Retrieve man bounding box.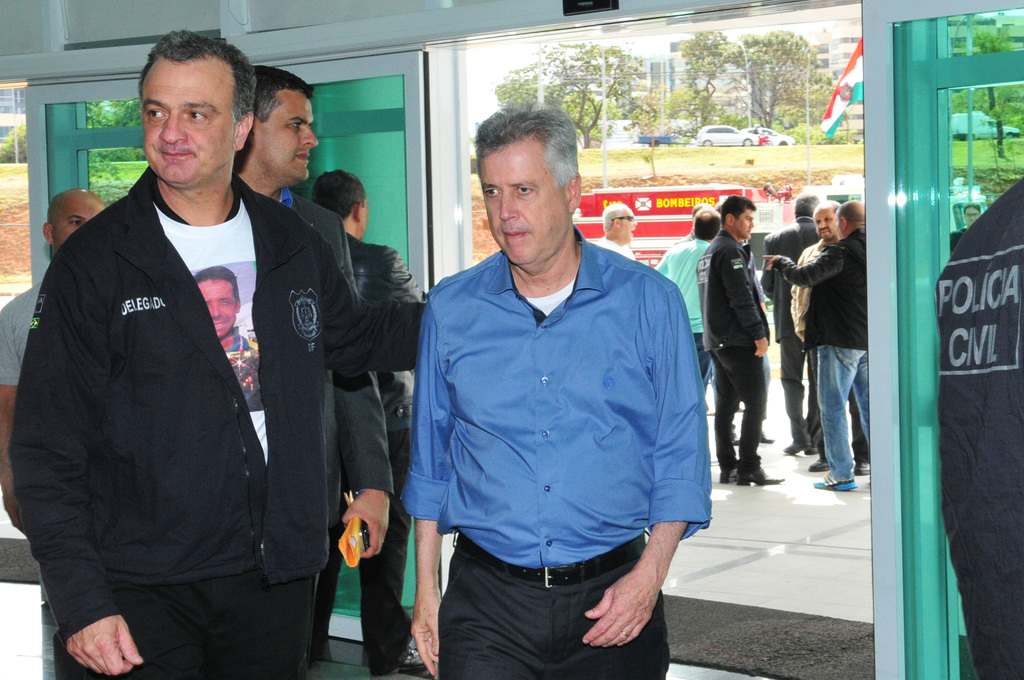
Bounding box: box=[652, 203, 719, 400].
